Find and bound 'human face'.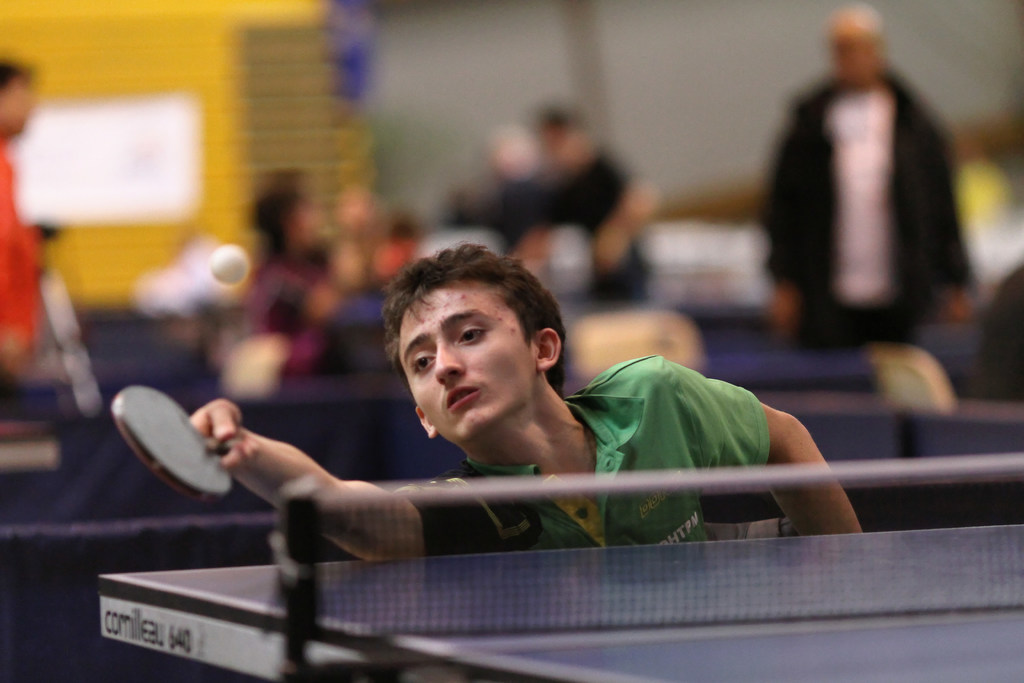
Bound: 394:270:543:444.
